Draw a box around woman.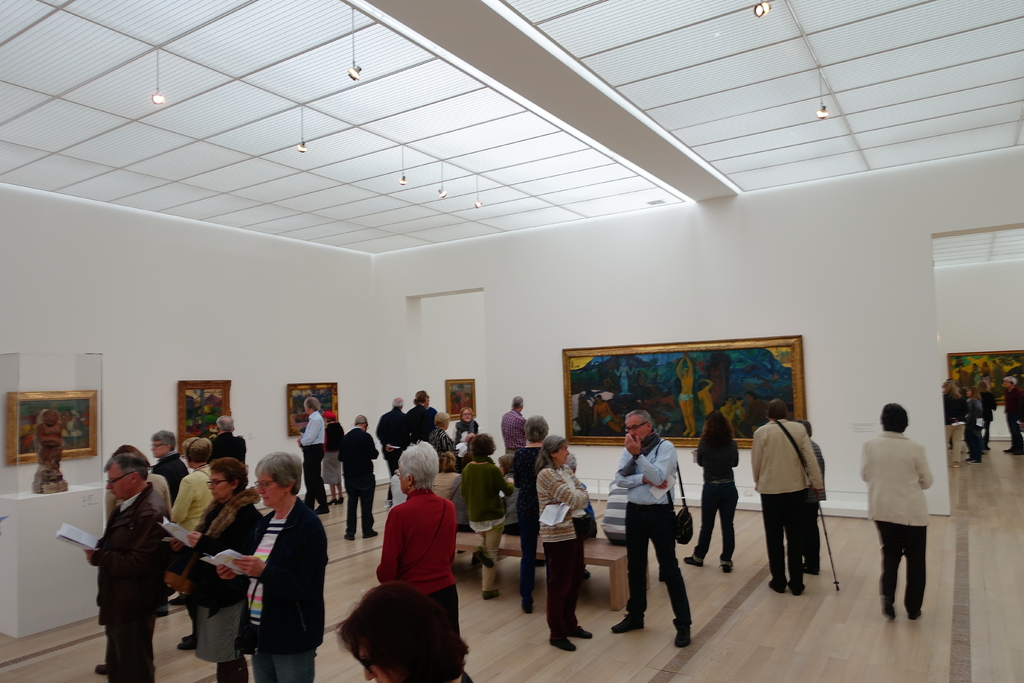
x1=169 y1=434 x2=214 y2=651.
